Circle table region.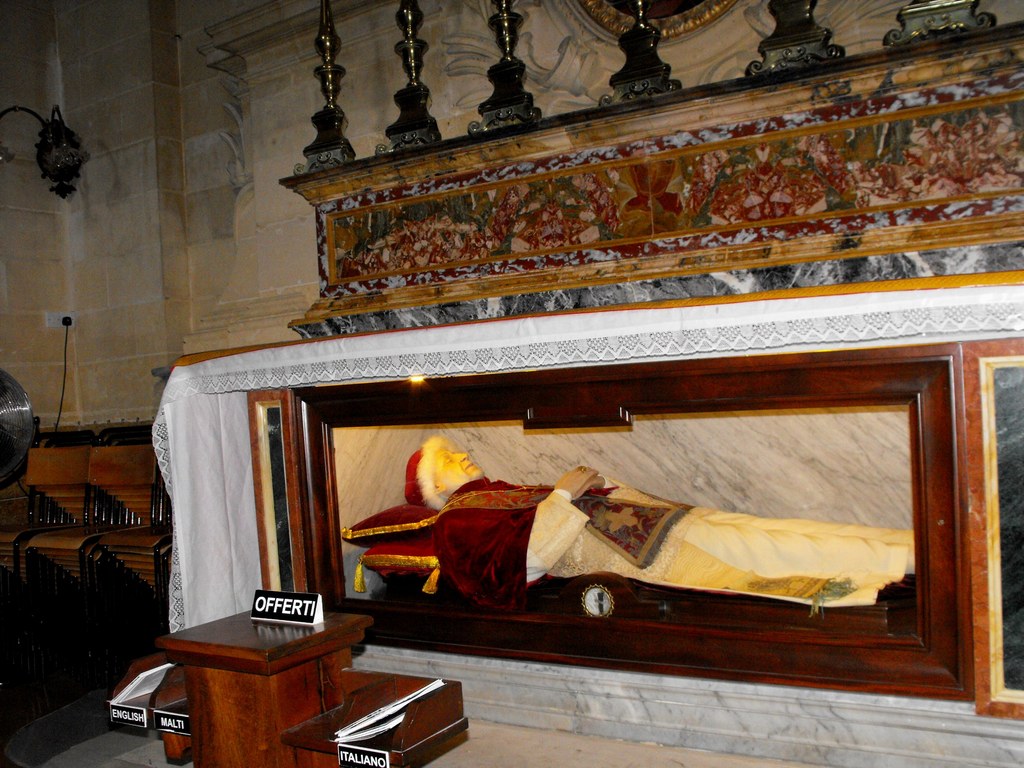
Region: 102:602:468:755.
